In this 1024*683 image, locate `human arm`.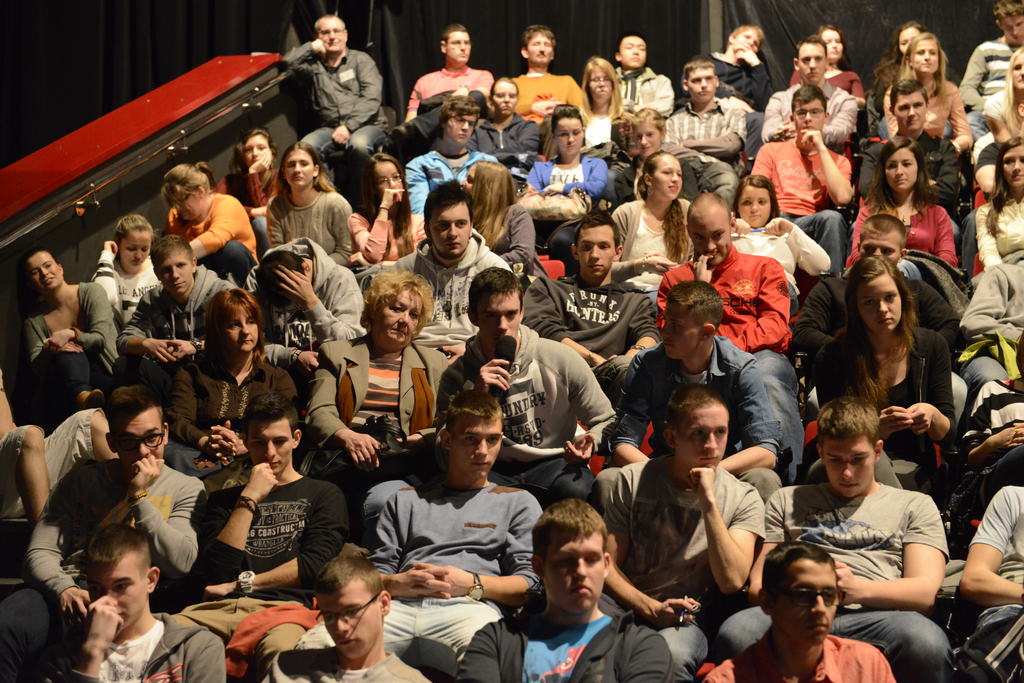
Bounding box: 312,337,396,471.
